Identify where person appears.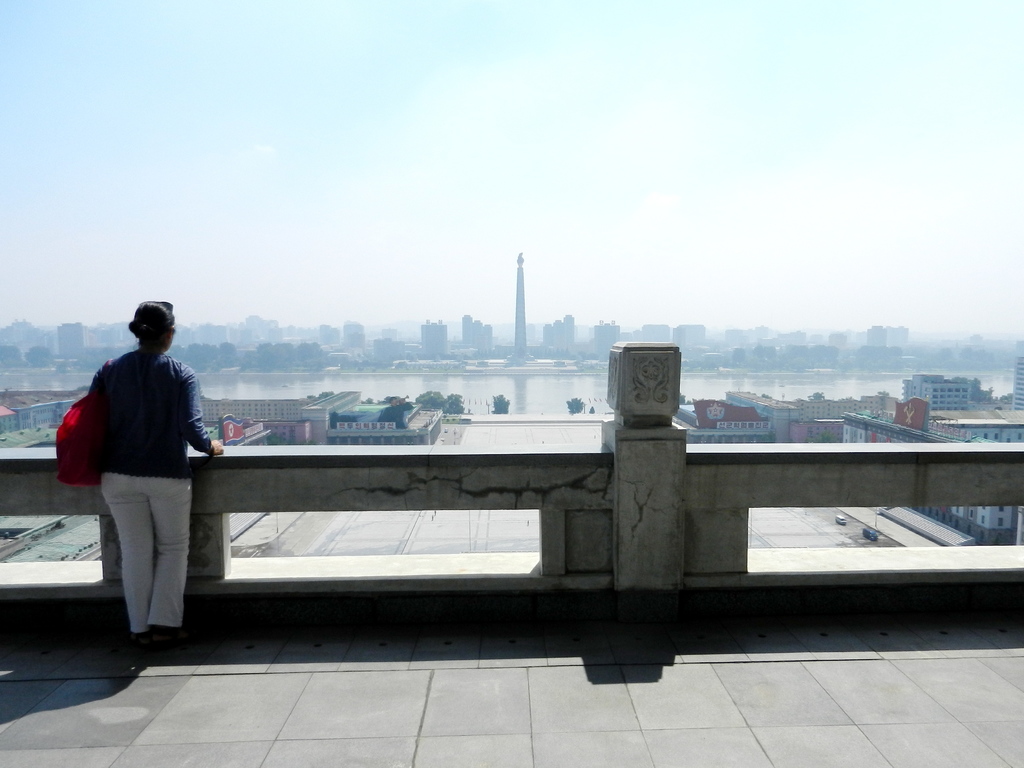
Appears at left=72, top=278, right=206, bottom=660.
